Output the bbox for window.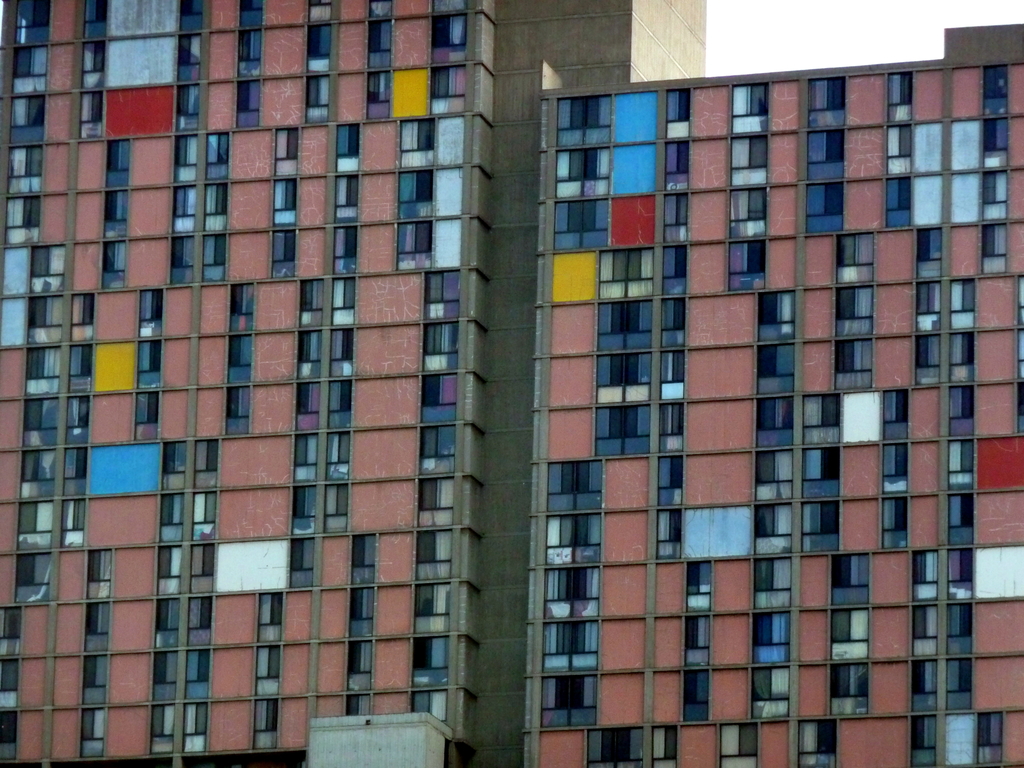
[257, 706, 277, 747].
